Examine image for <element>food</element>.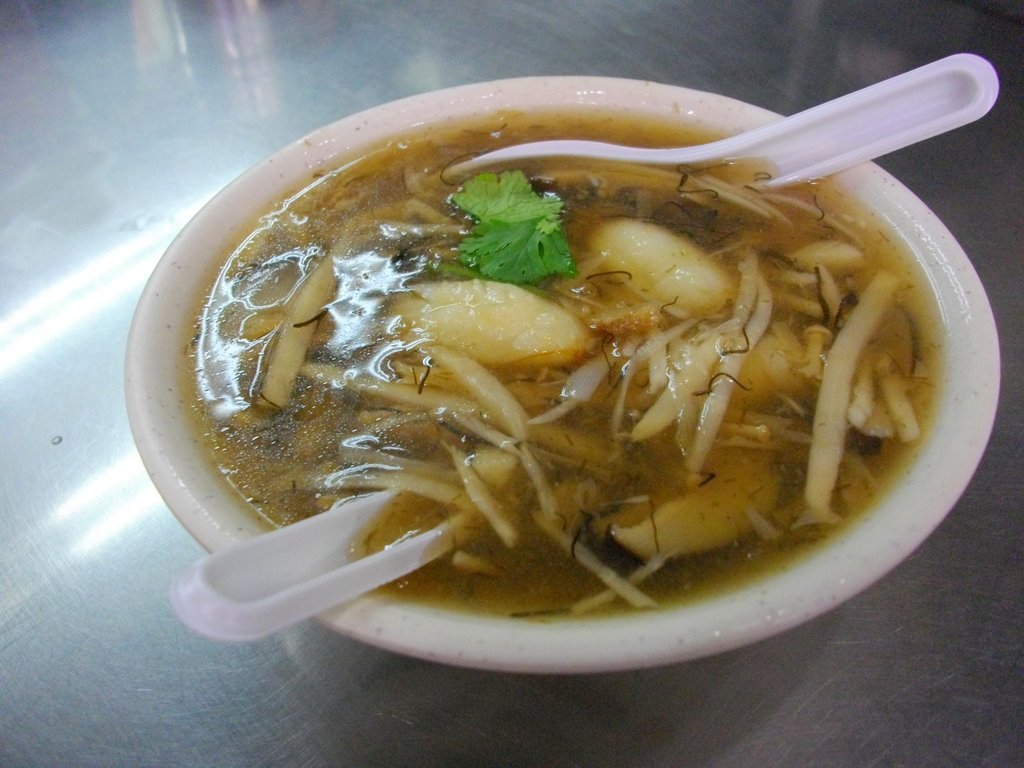
Examination result: (148, 72, 1005, 625).
